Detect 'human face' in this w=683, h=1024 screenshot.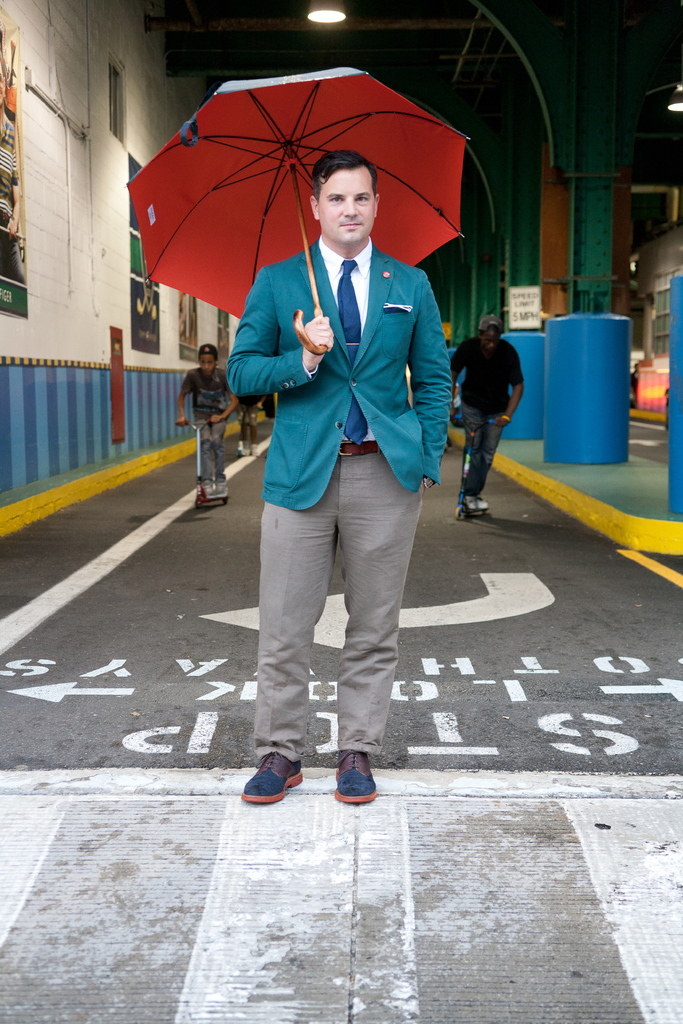
Detection: [317,170,378,248].
